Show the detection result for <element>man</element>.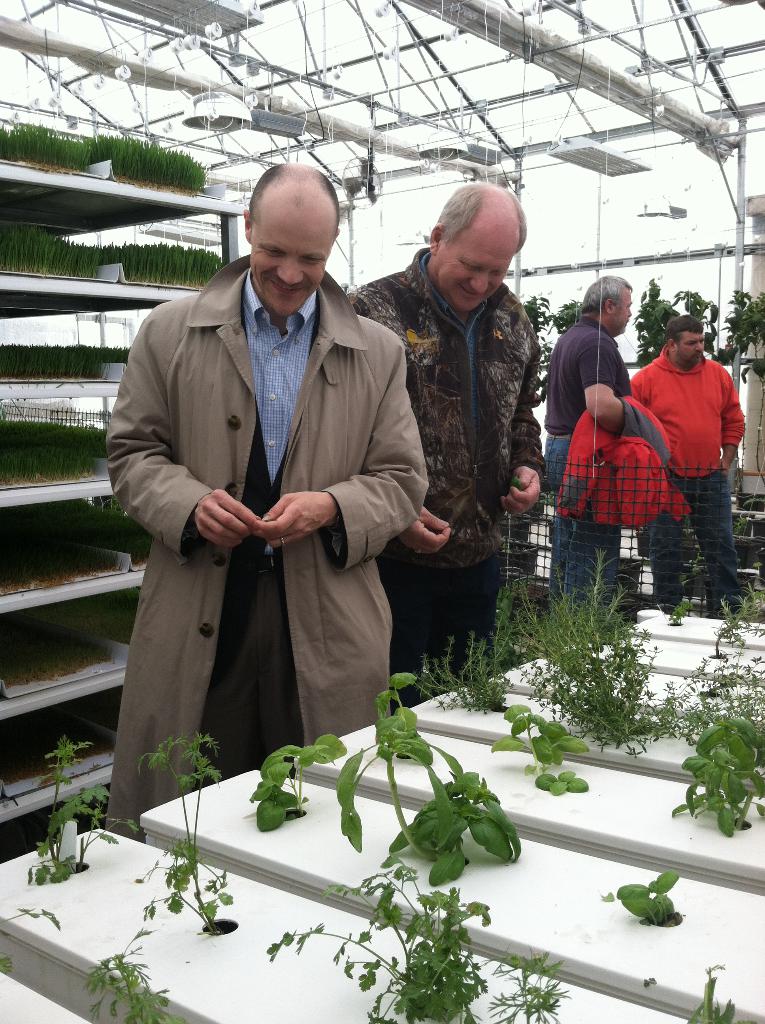
{"x1": 89, "y1": 150, "x2": 461, "y2": 815}.
